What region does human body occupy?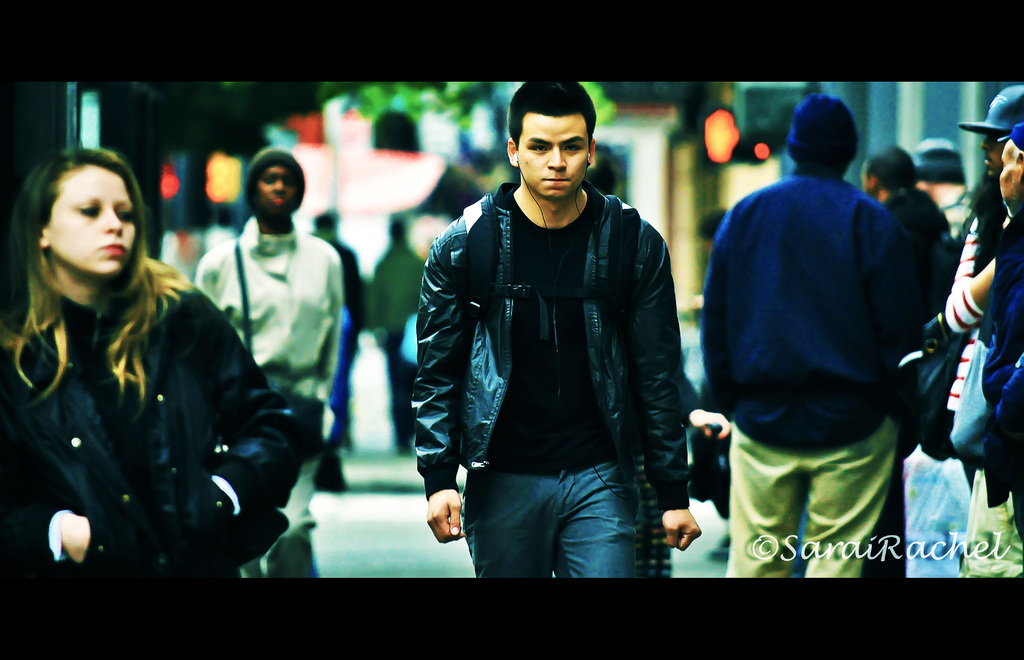
detection(961, 112, 1023, 584).
